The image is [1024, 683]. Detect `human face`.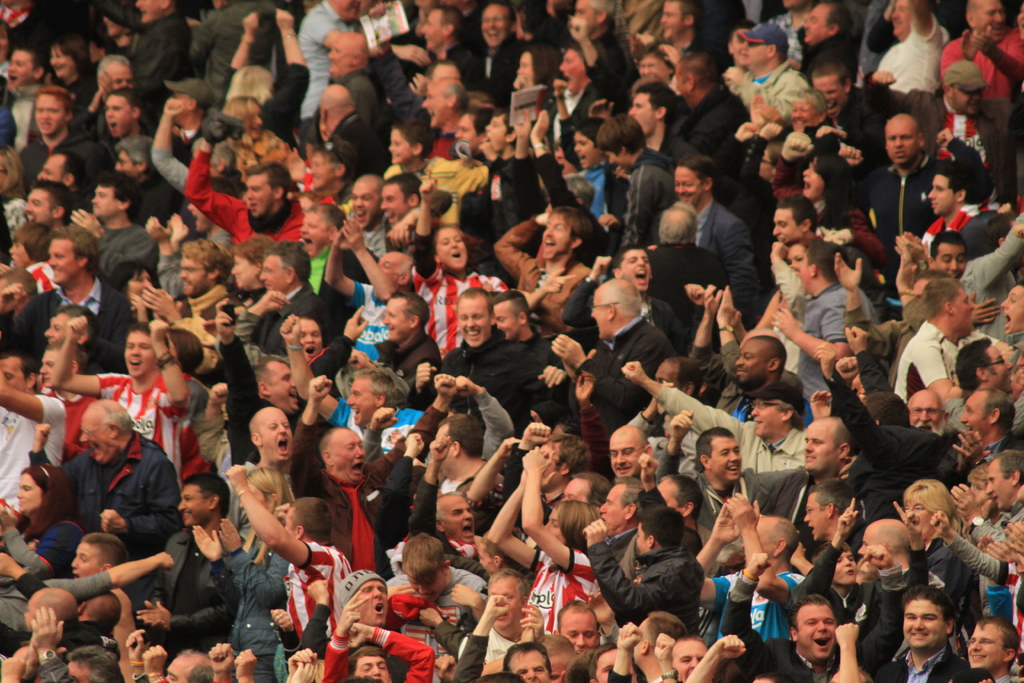
Detection: <region>232, 258, 259, 292</region>.
